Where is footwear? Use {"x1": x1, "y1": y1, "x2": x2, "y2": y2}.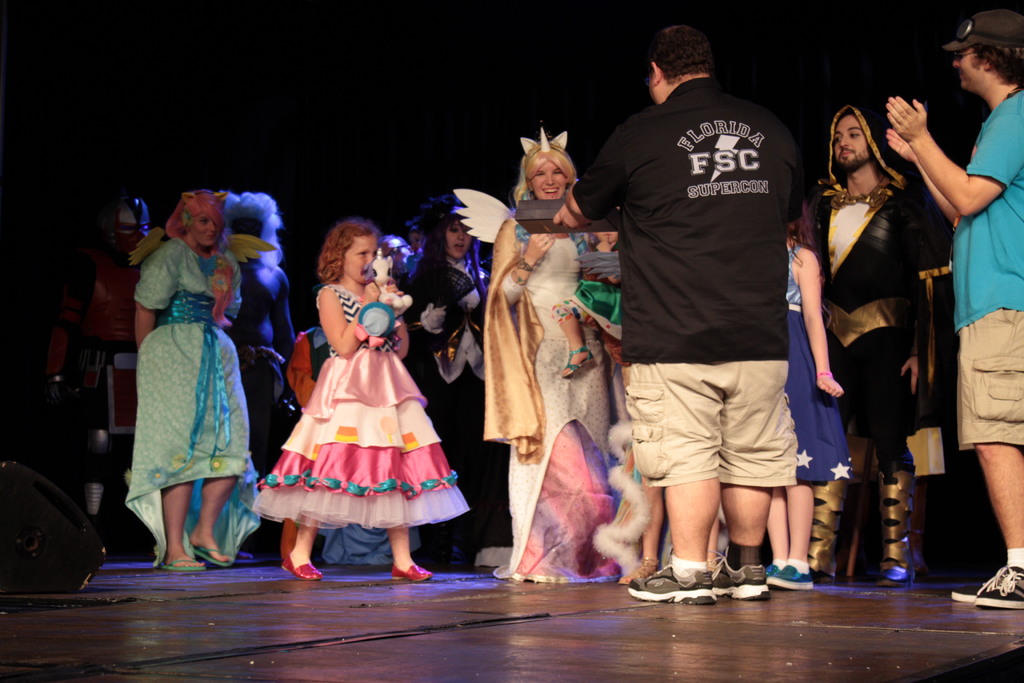
{"x1": 386, "y1": 561, "x2": 426, "y2": 580}.
